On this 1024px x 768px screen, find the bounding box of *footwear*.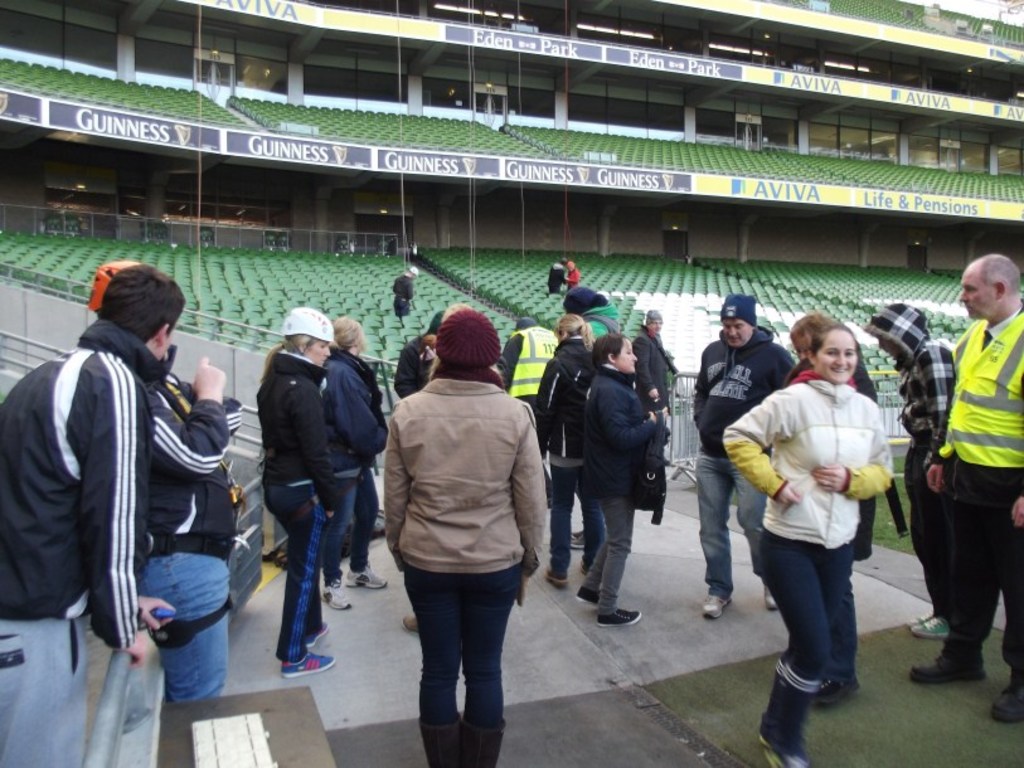
Bounding box: [left=350, top=572, right=383, bottom=590].
